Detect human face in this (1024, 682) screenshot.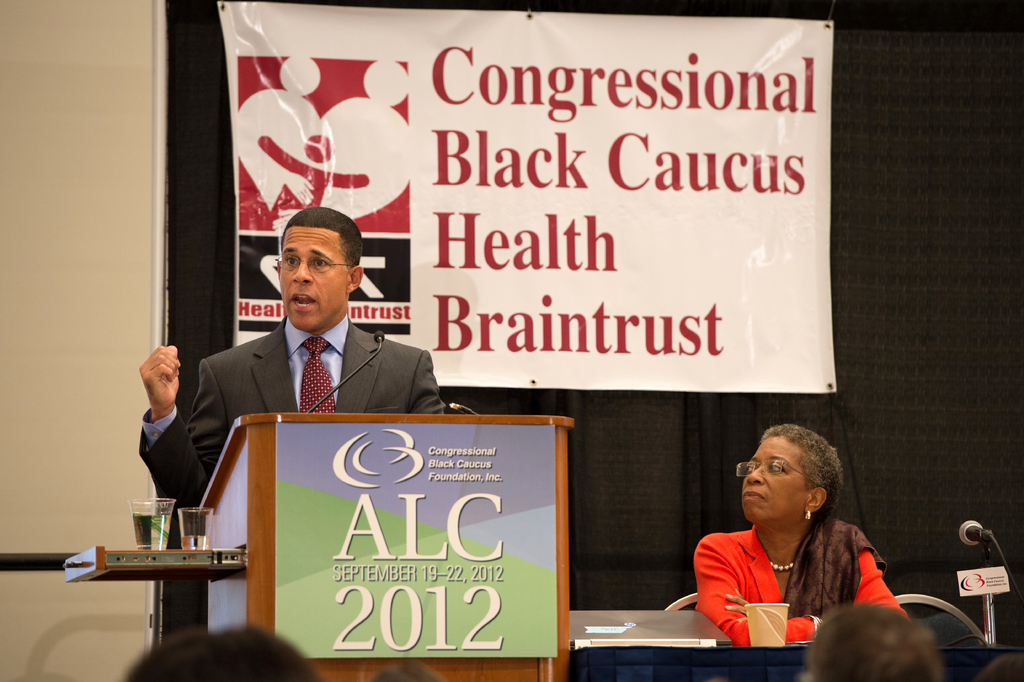
Detection: <bbox>741, 434, 812, 519</bbox>.
